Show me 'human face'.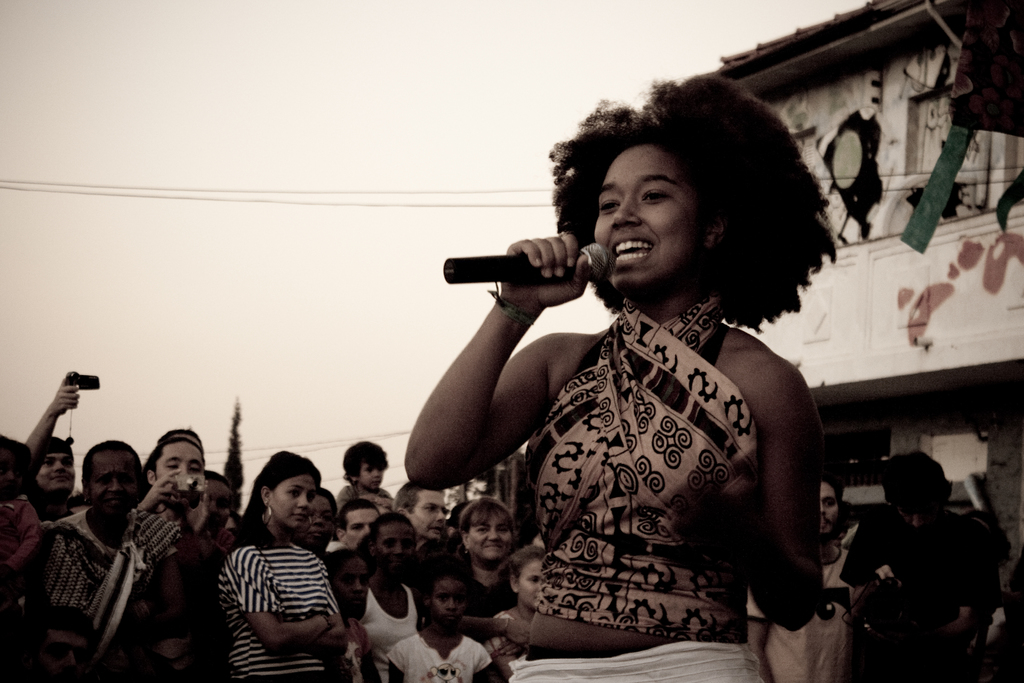
'human face' is here: crop(899, 514, 934, 530).
